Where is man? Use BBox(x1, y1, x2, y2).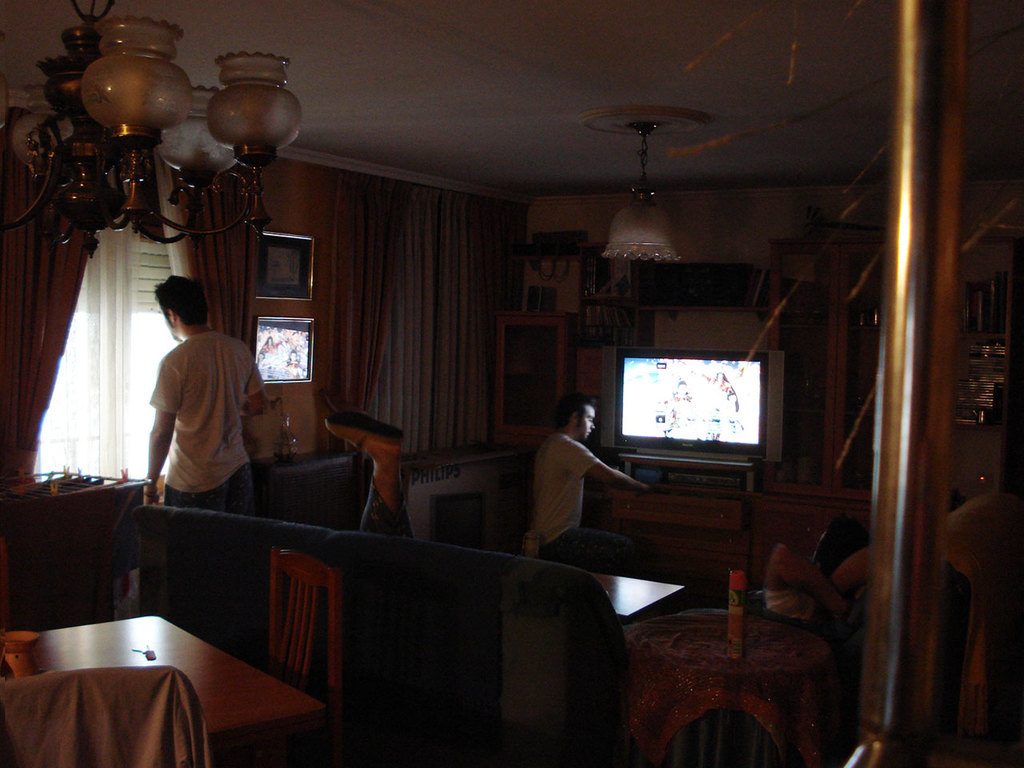
BBox(766, 514, 872, 632).
